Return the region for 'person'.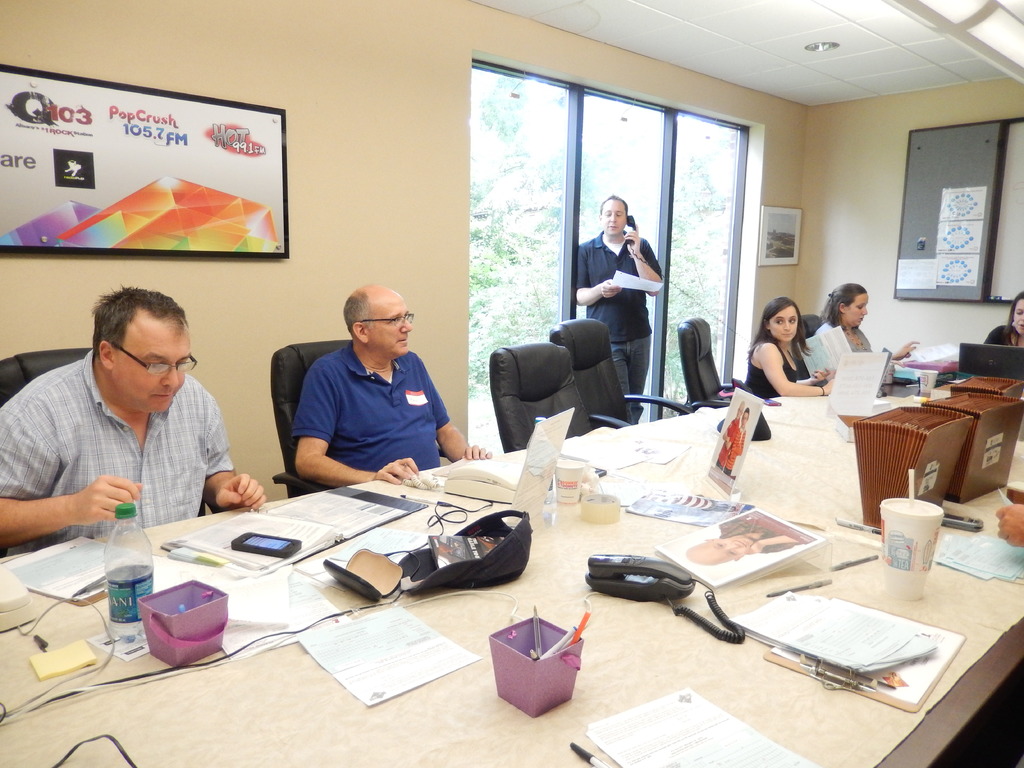
[816,279,923,388].
